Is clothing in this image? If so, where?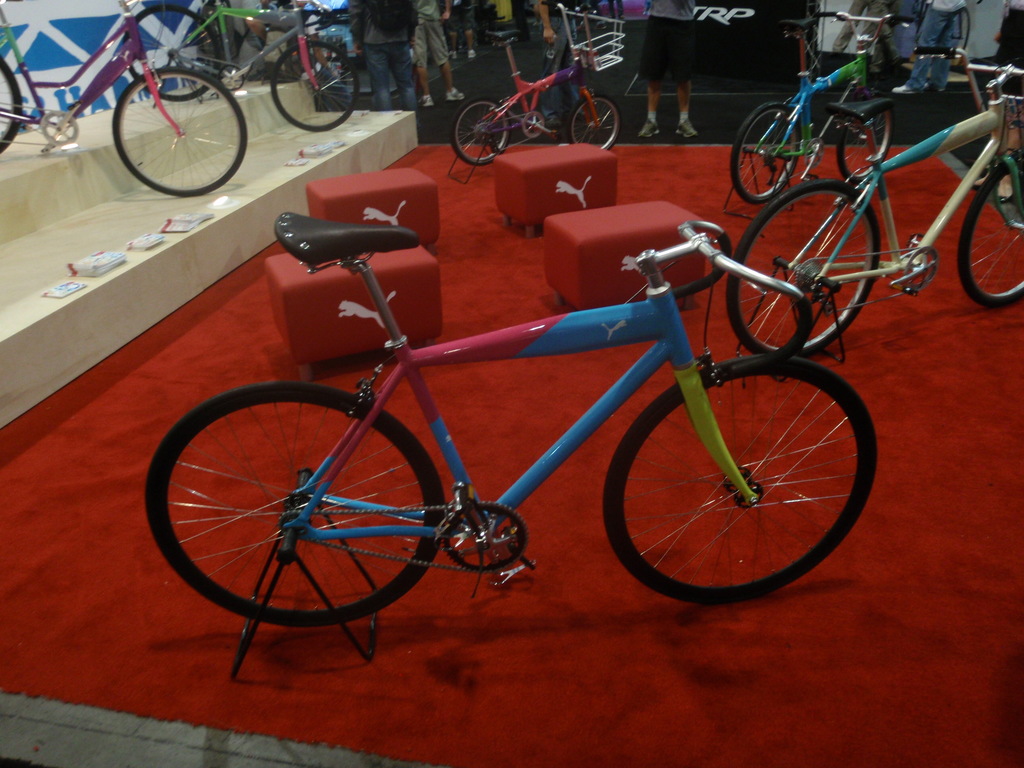
Yes, at [865, 0, 904, 74].
